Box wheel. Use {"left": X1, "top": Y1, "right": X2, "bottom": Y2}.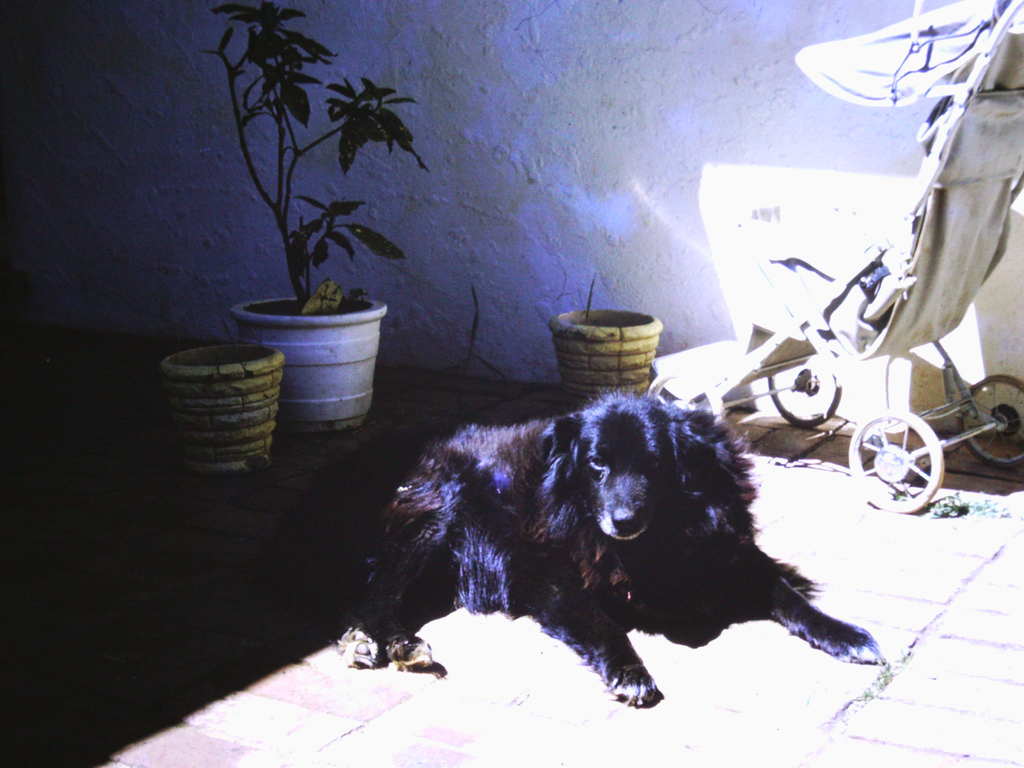
{"left": 762, "top": 351, "right": 843, "bottom": 426}.
